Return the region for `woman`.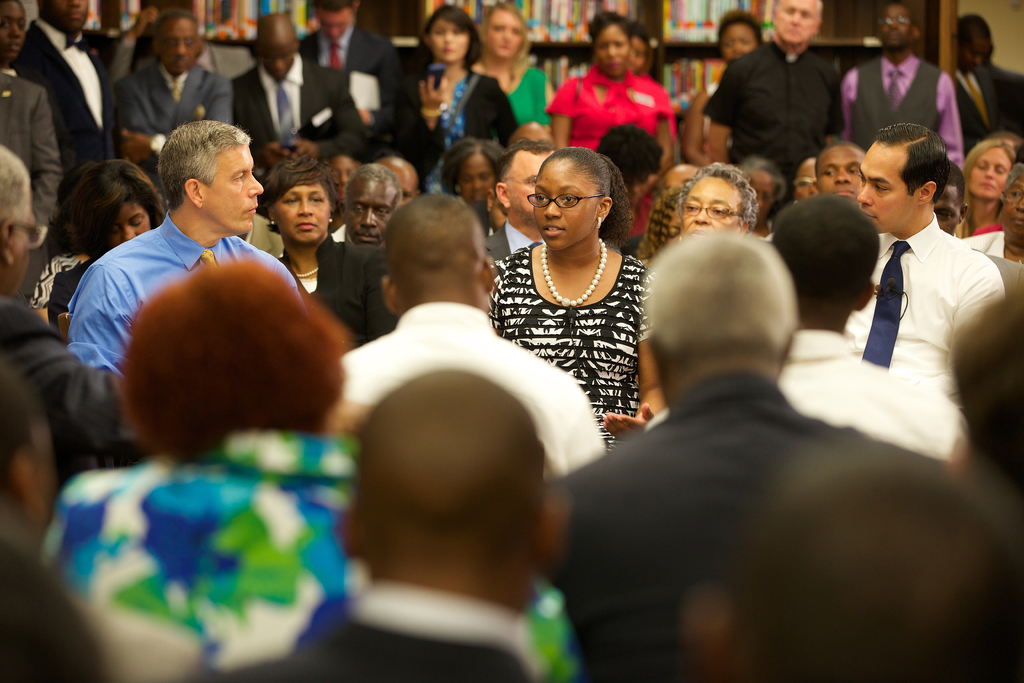
{"x1": 387, "y1": 1, "x2": 519, "y2": 174}.
